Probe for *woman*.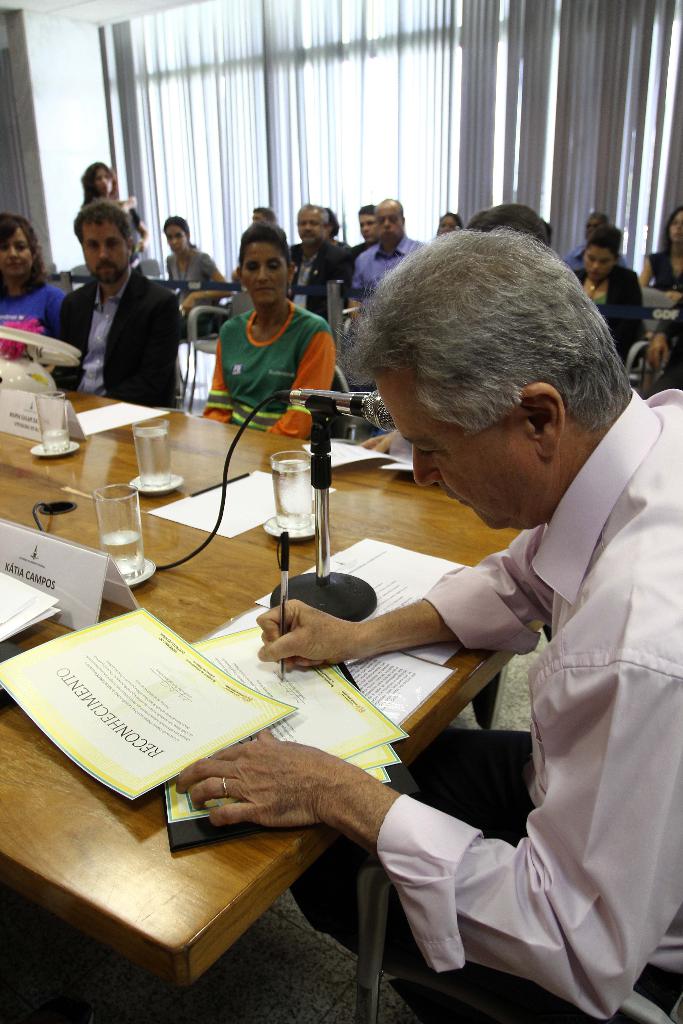
Probe result: pyautogui.locateOnScreen(585, 213, 607, 230).
